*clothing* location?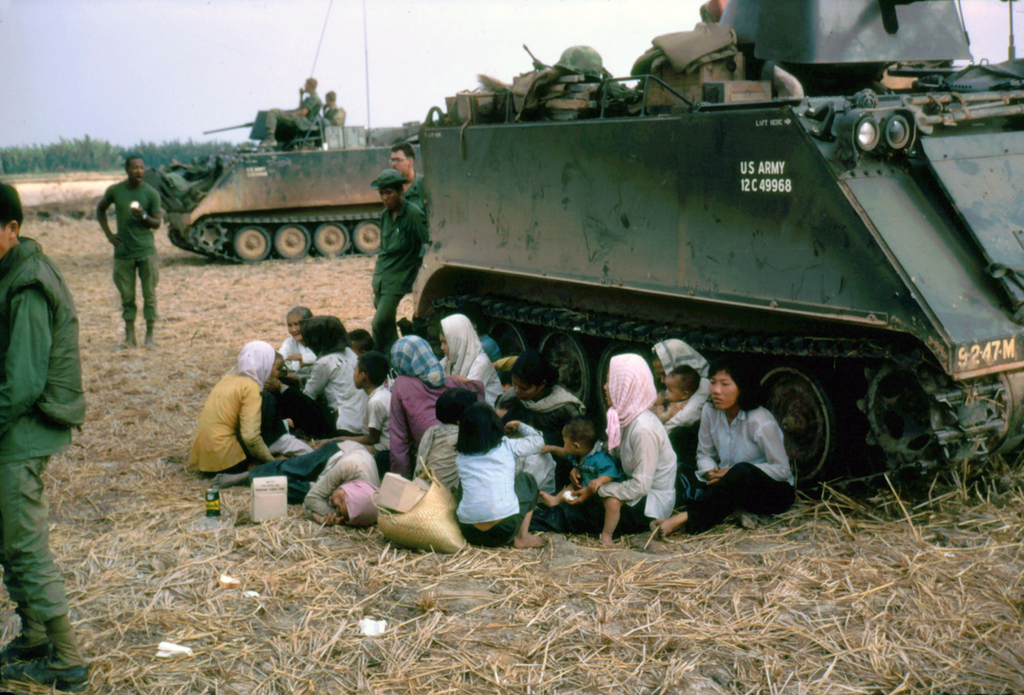
detection(403, 175, 427, 212)
